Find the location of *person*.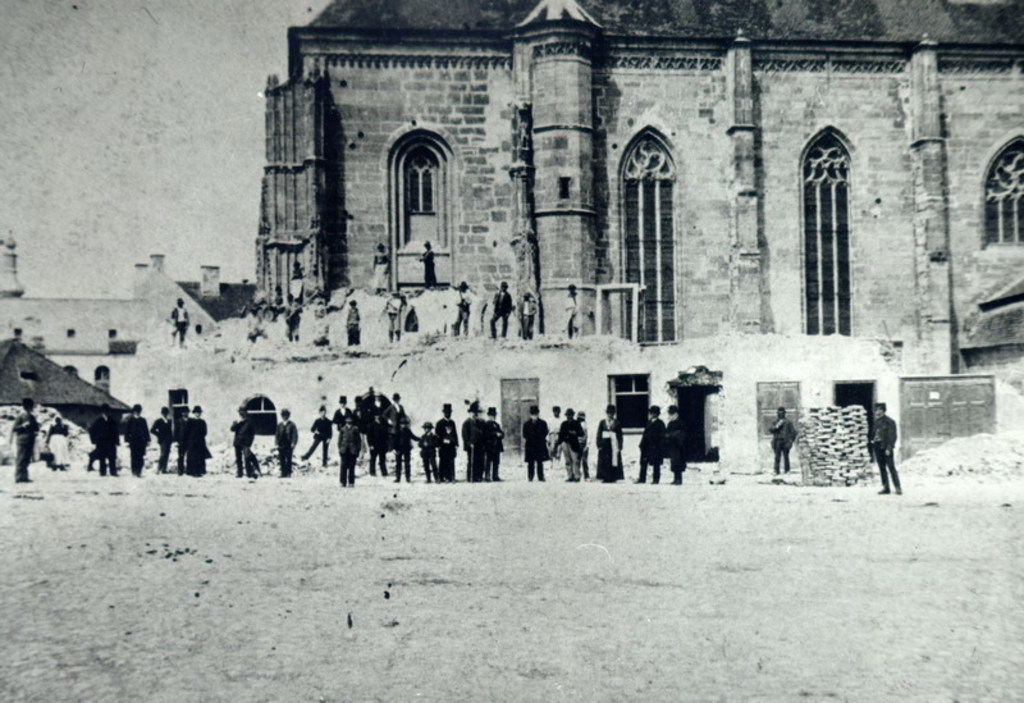
Location: box(460, 397, 492, 483).
